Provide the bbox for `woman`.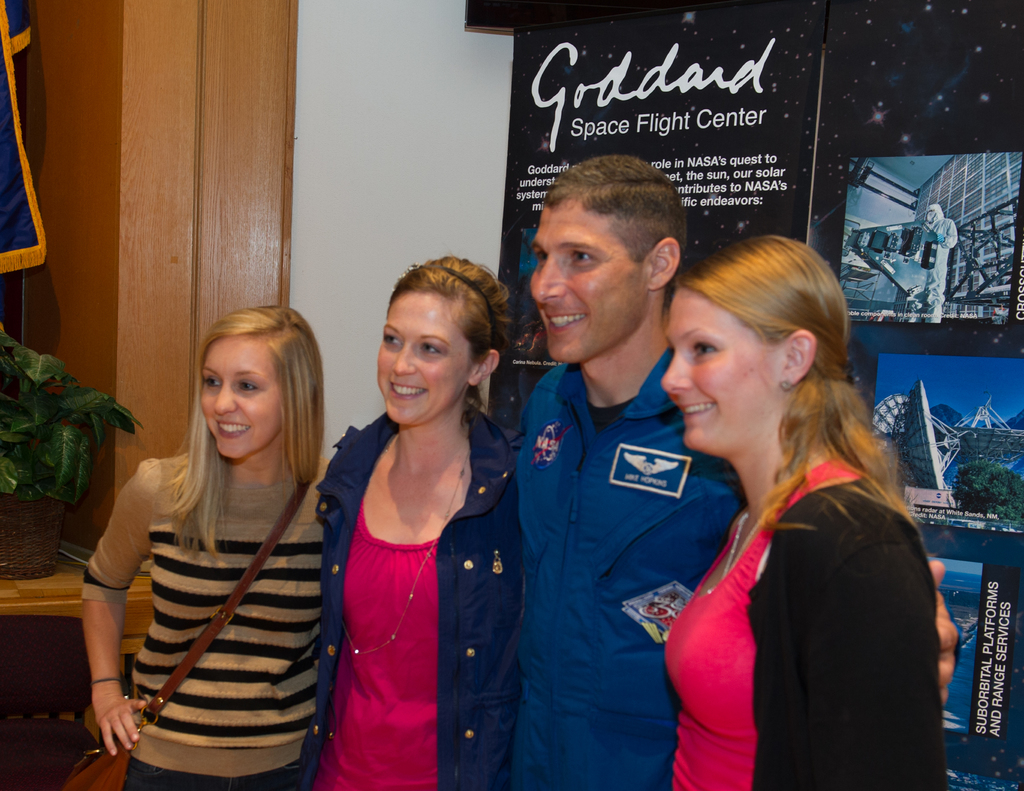
76, 312, 347, 790.
